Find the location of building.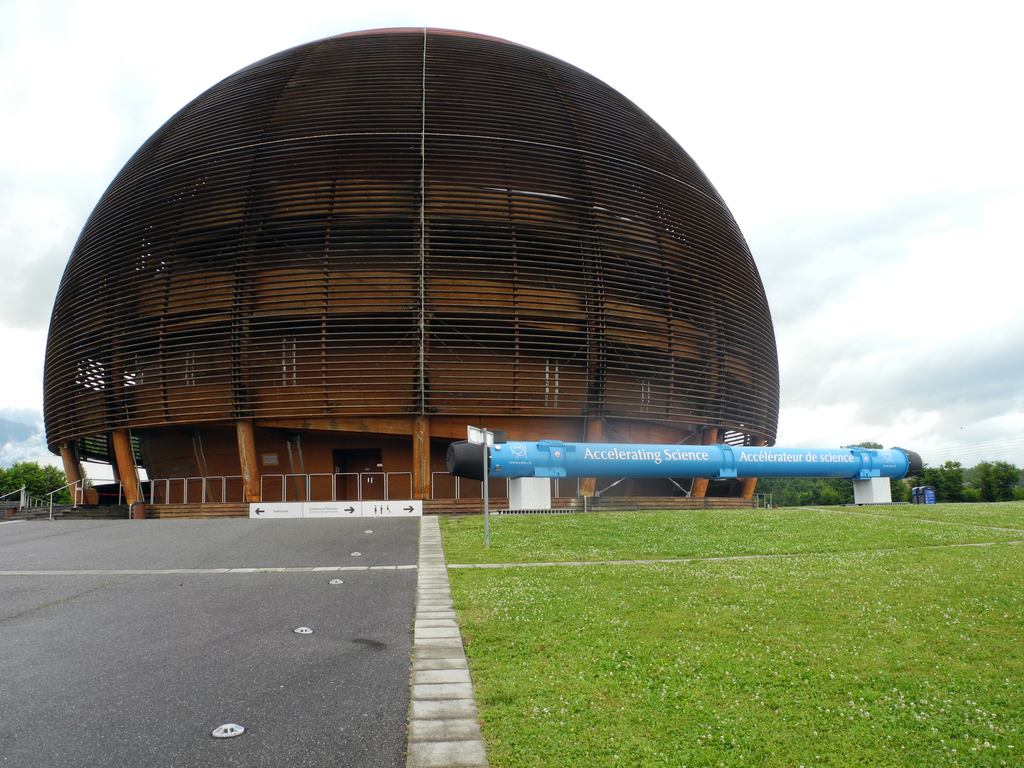
Location: l=44, t=24, r=779, b=514.
